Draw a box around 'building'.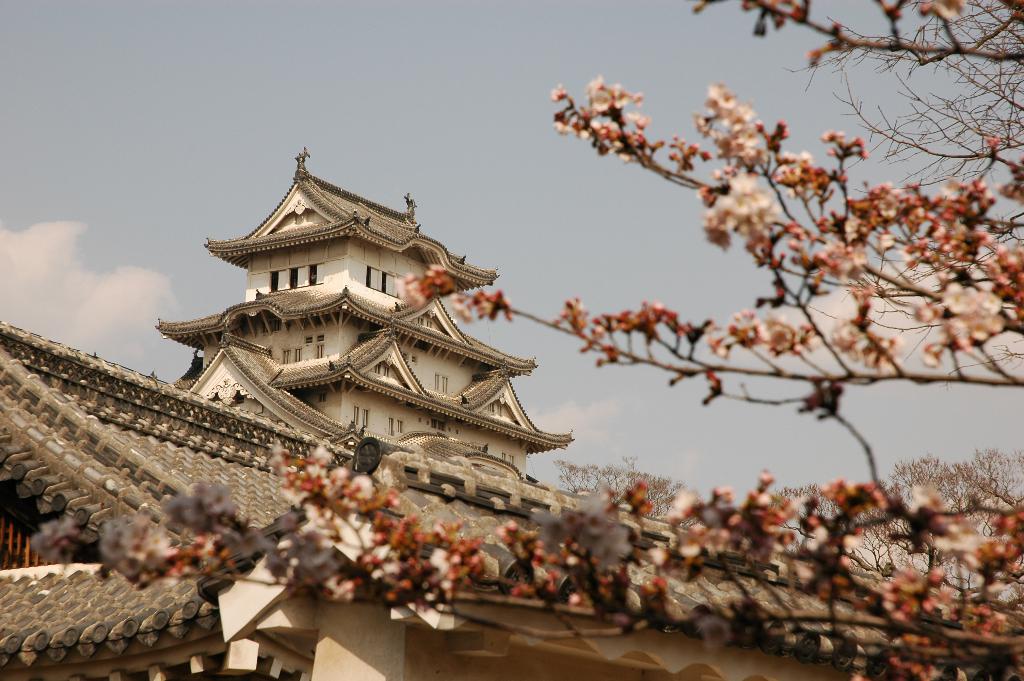
rect(158, 142, 568, 480).
